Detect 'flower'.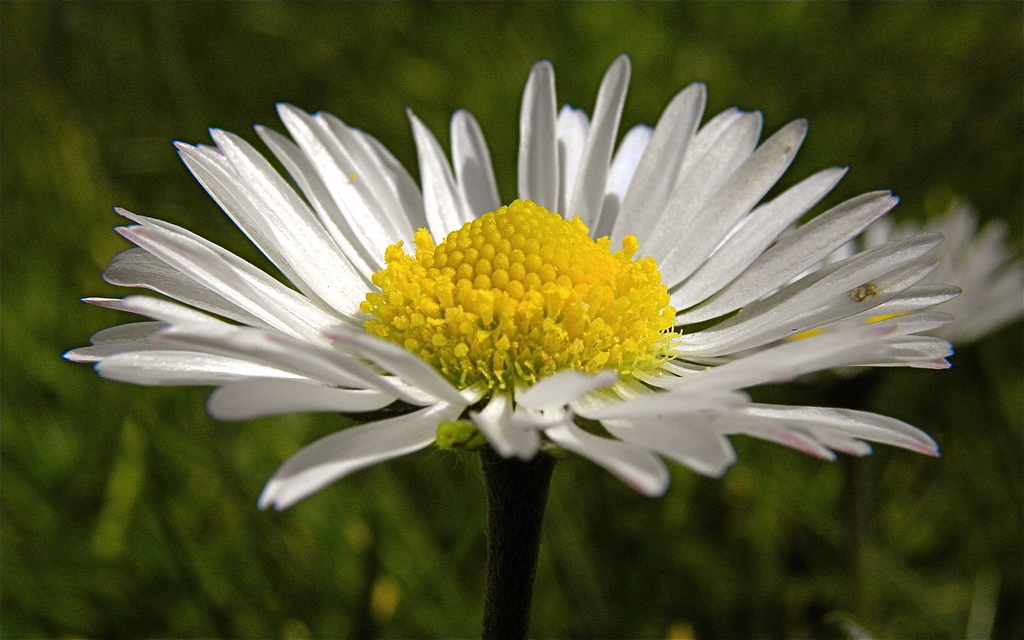
Detected at (x1=33, y1=48, x2=975, y2=561).
